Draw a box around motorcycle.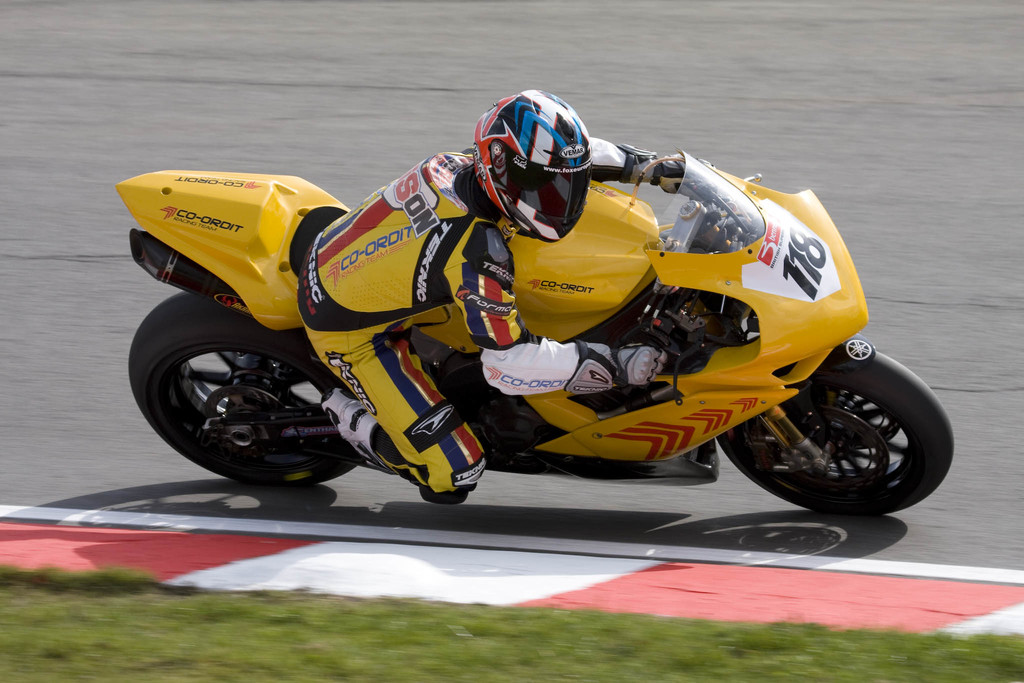
BBox(129, 136, 904, 520).
